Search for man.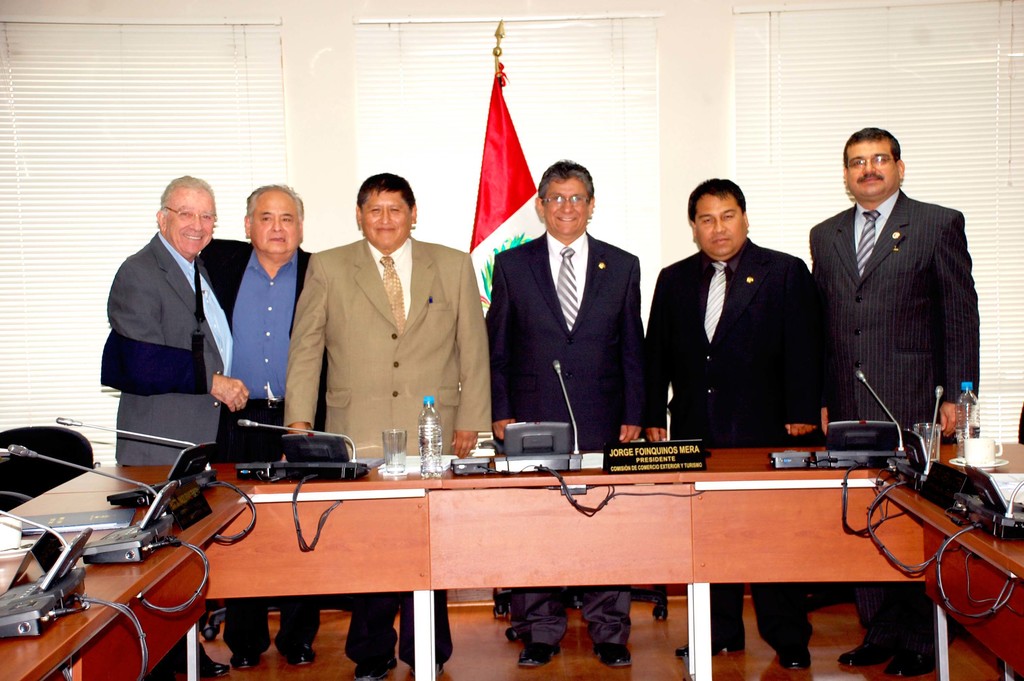
Found at [279, 167, 490, 680].
